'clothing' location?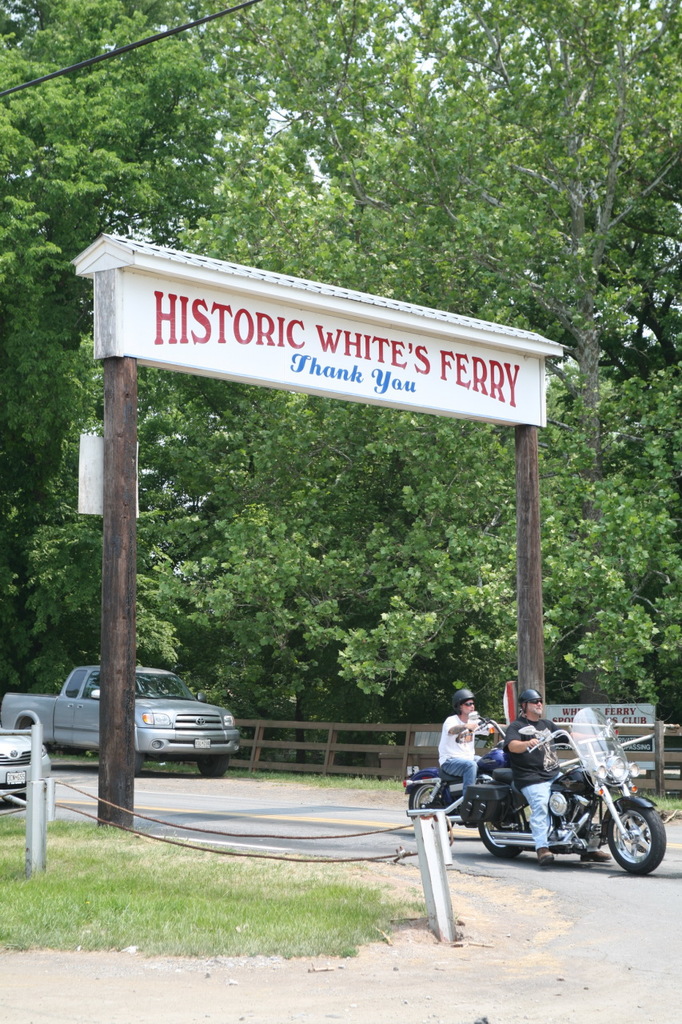
437, 712, 509, 812
